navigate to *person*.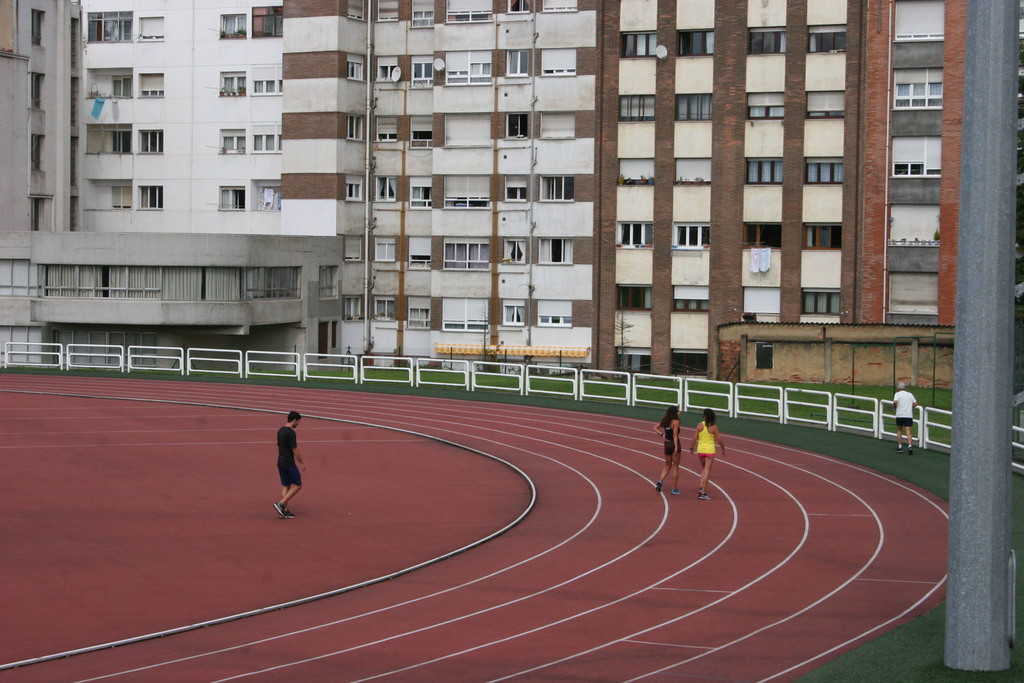
Navigation target: [x1=261, y1=414, x2=304, y2=524].
